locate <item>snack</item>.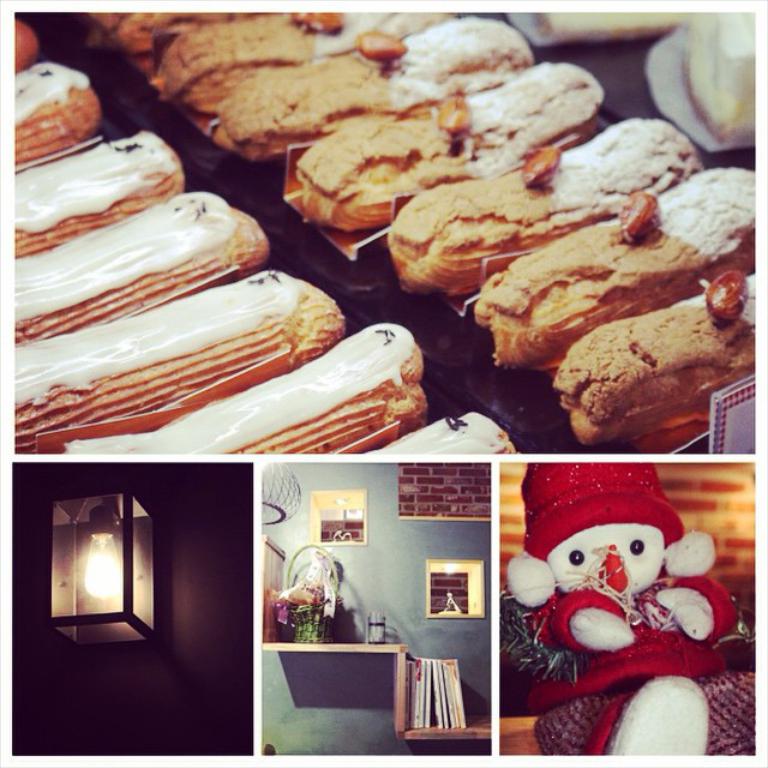
Bounding box: {"x1": 76, "y1": 323, "x2": 439, "y2": 464}.
